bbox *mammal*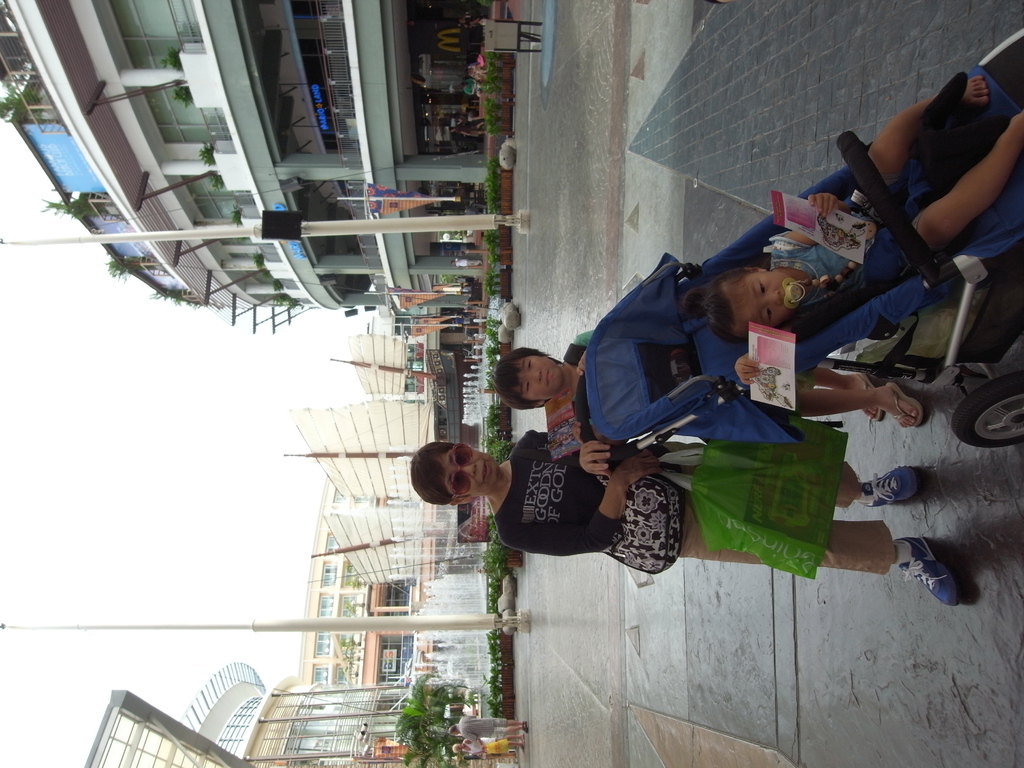
(left=500, top=322, right=924, bottom=434)
